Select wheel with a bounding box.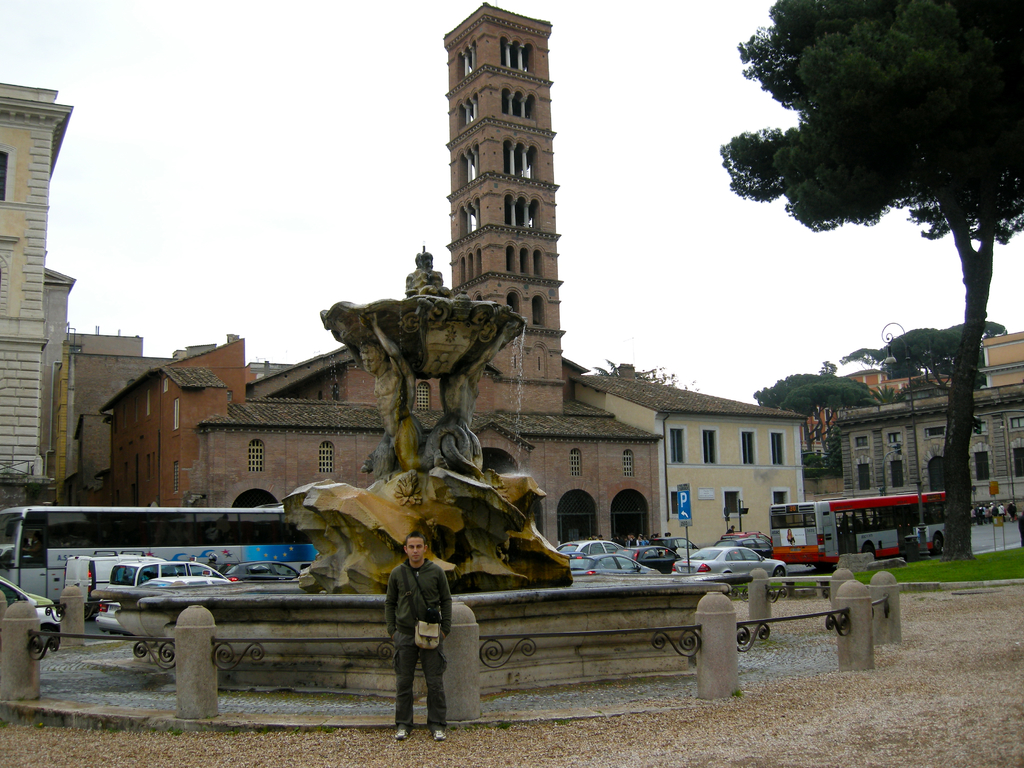
select_region(775, 569, 786, 582).
